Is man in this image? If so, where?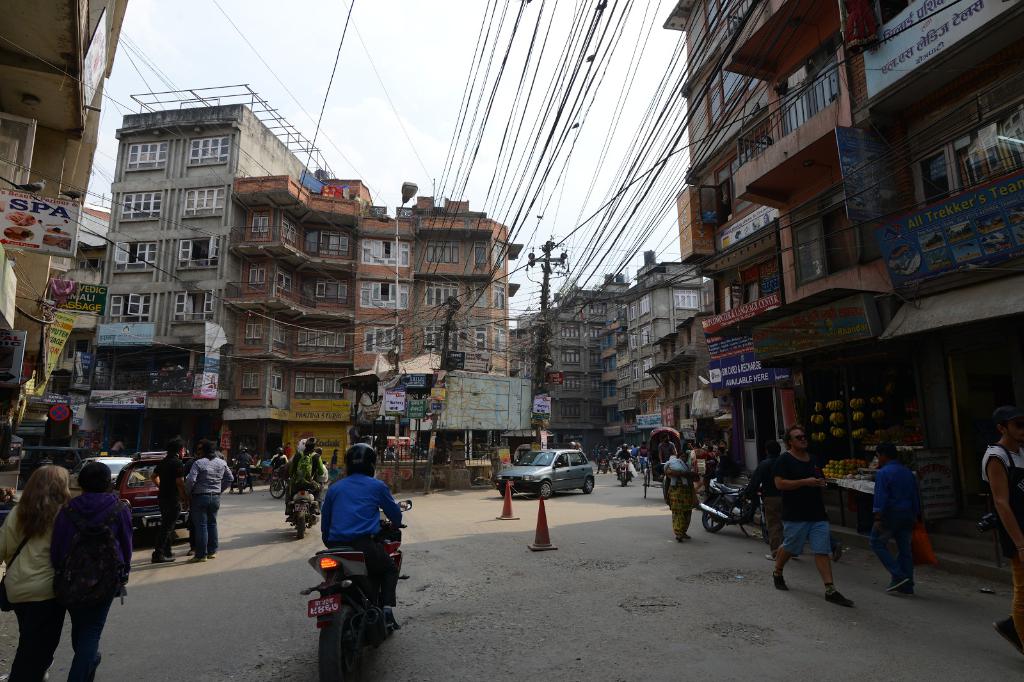
Yes, at (152,432,186,560).
